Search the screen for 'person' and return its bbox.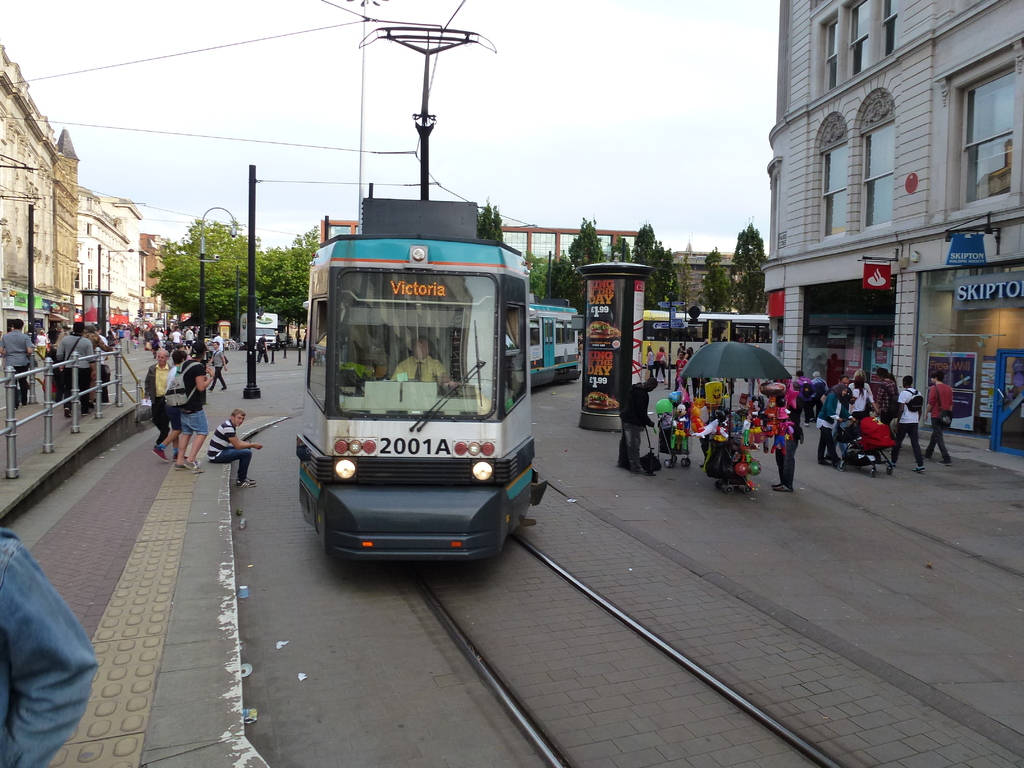
Found: locate(874, 365, 898, 424).
